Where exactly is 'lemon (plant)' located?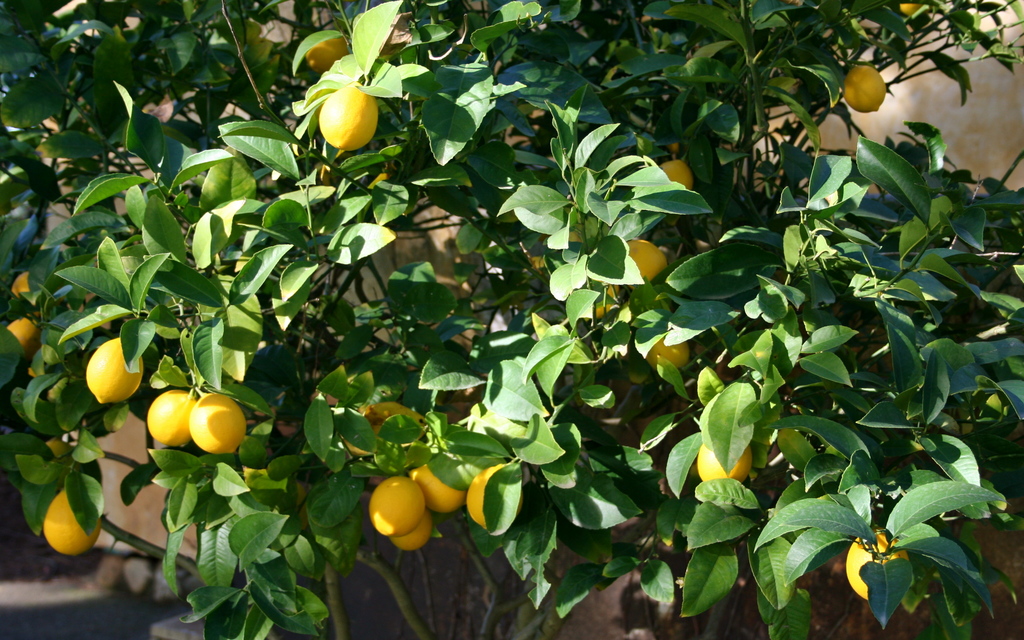
Its bounding box is box=[412, 464, 465, 513].
